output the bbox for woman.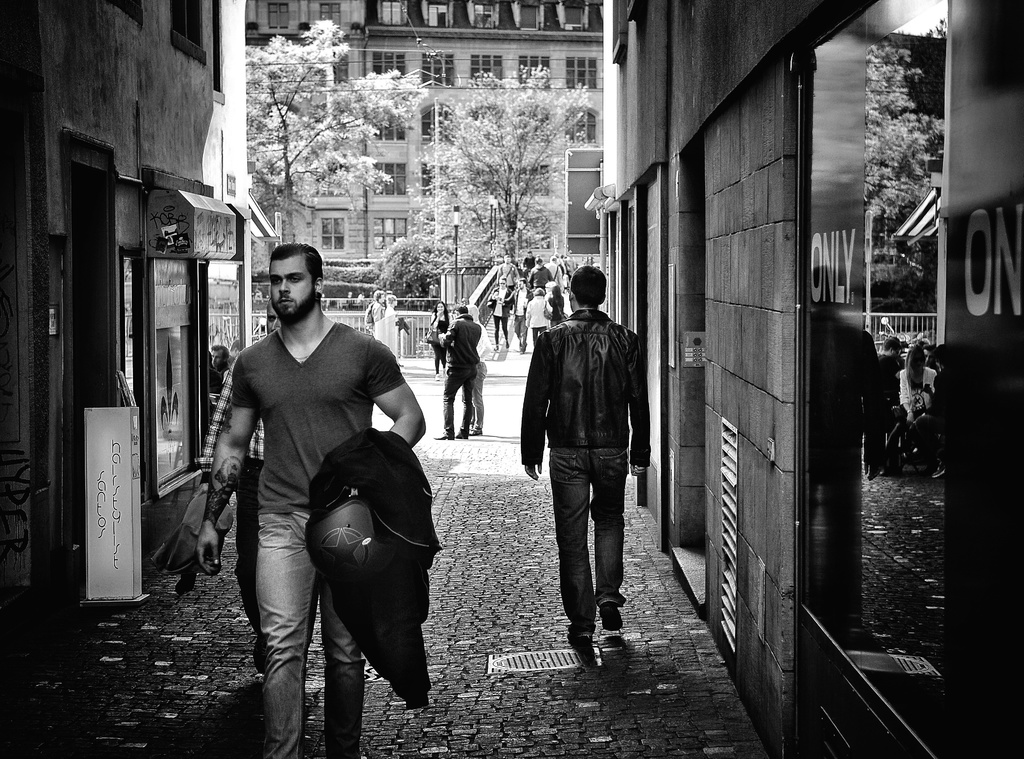
box=[383, 292, 399, 325].
